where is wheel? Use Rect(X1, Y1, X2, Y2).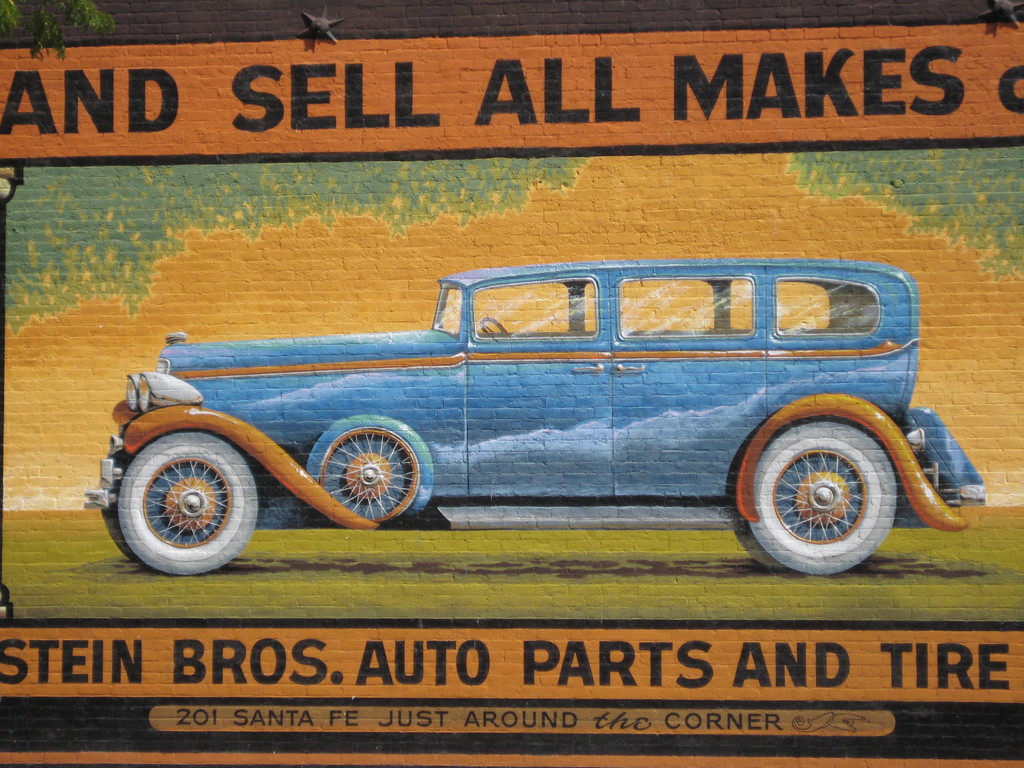
Rect(117, 430, 262, 579).
